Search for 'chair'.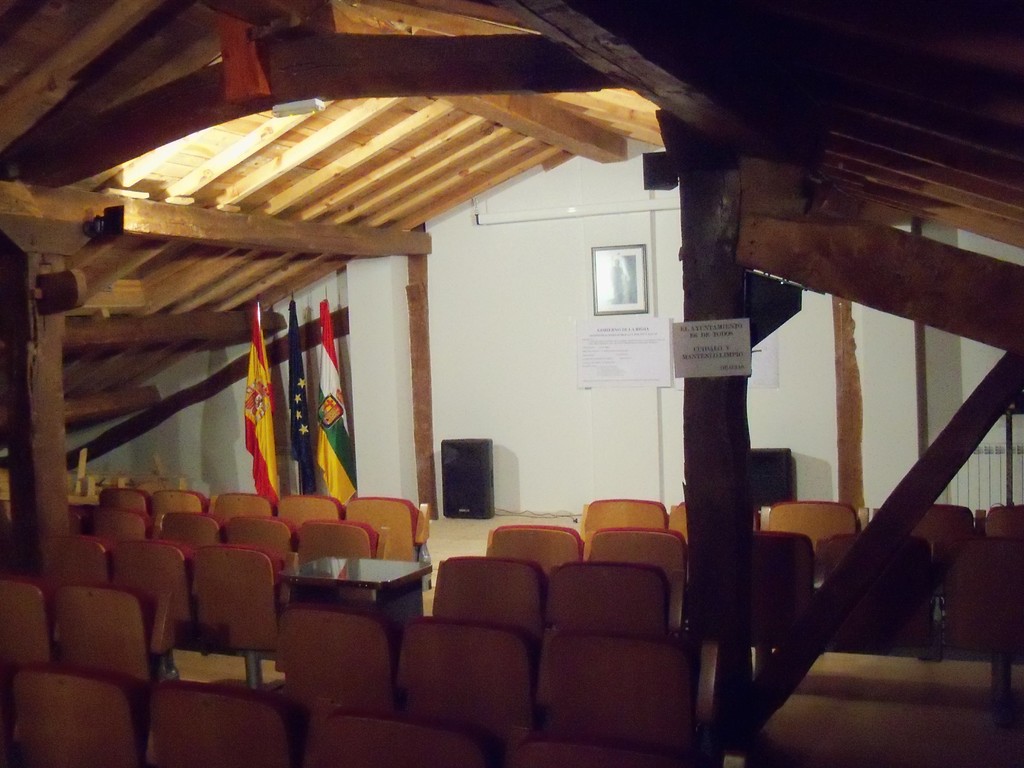
Found at l=44, t=536, r=120, b=616.
